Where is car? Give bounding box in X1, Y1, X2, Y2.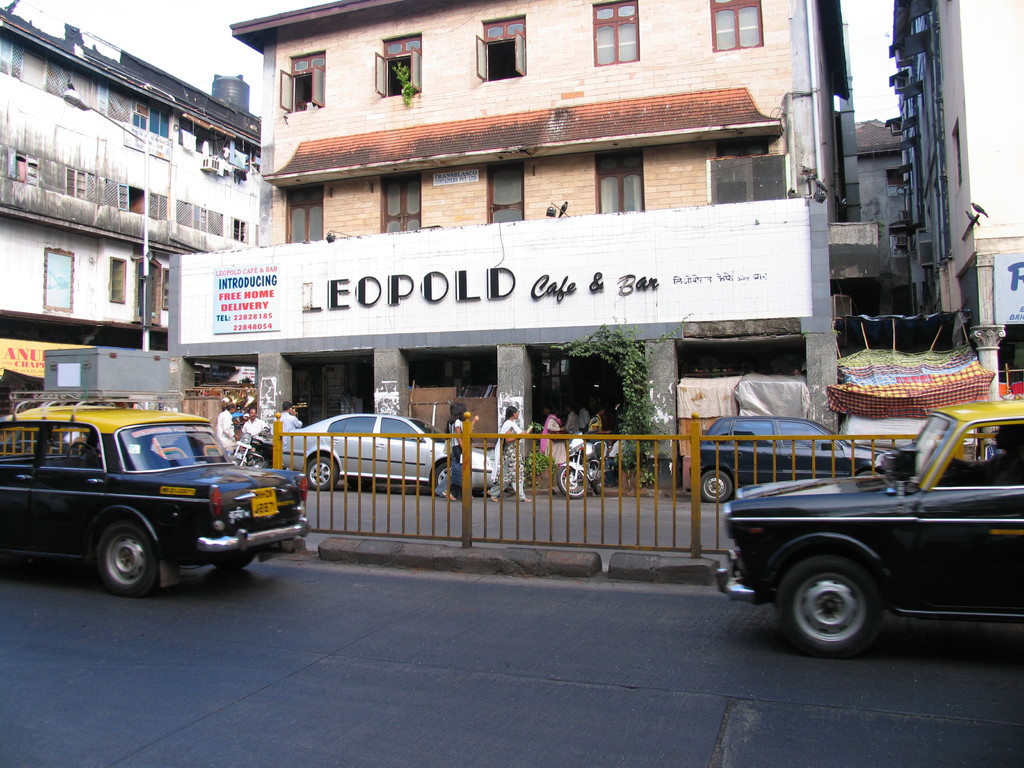
716, 395, 1023, 657.
